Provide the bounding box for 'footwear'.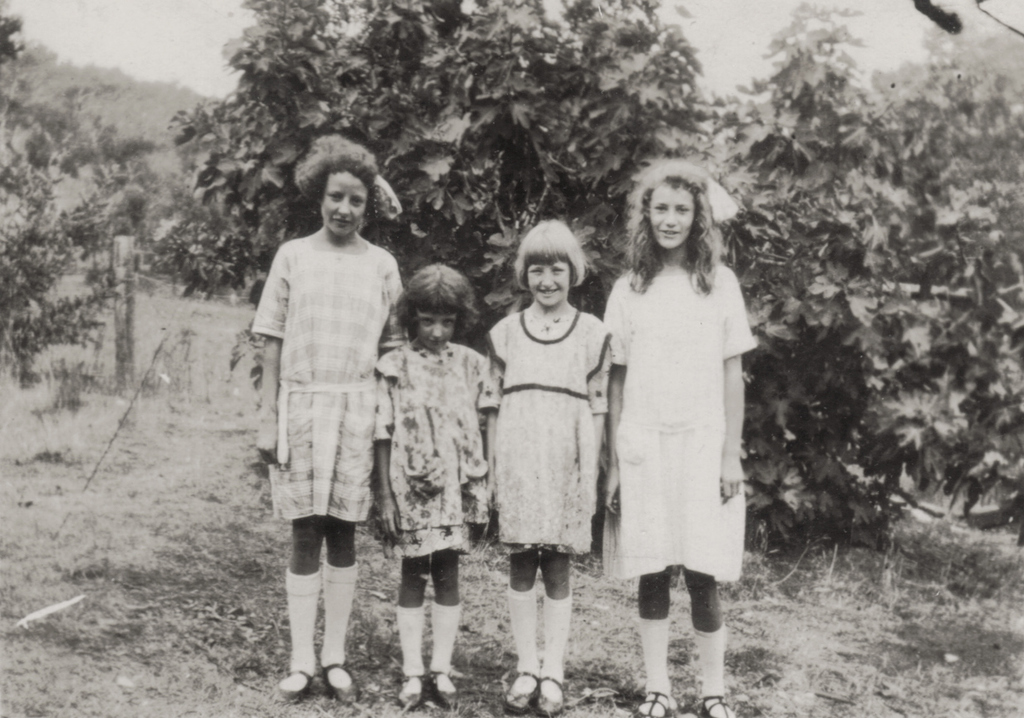
(x1=699, y1=698, x2=732, y2=717).
